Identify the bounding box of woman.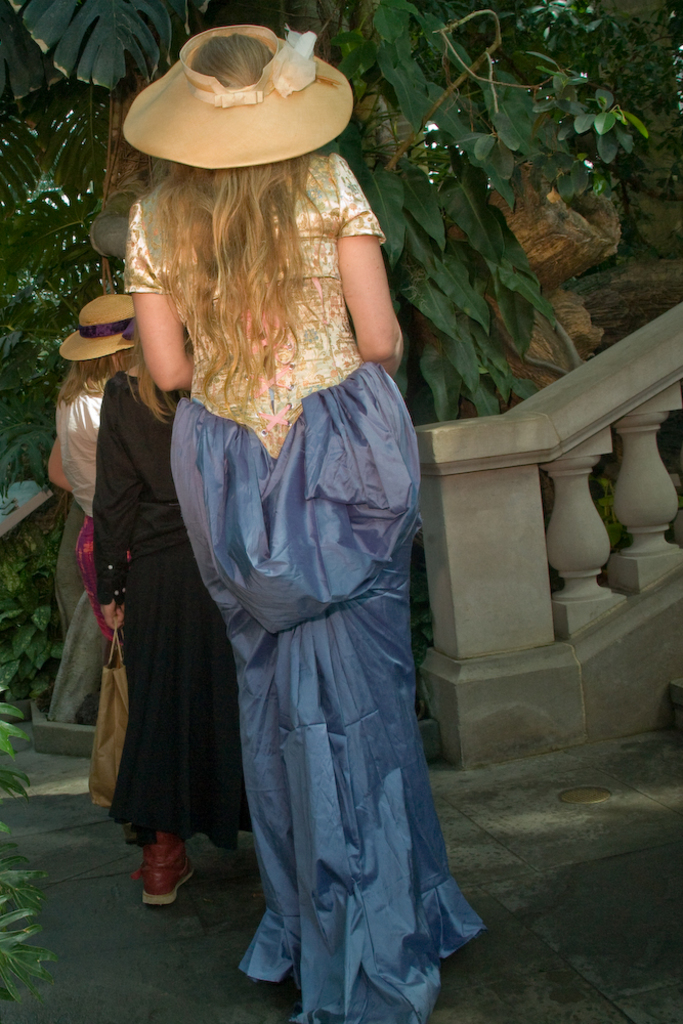
bbox(103, 75, 465, 1023).
